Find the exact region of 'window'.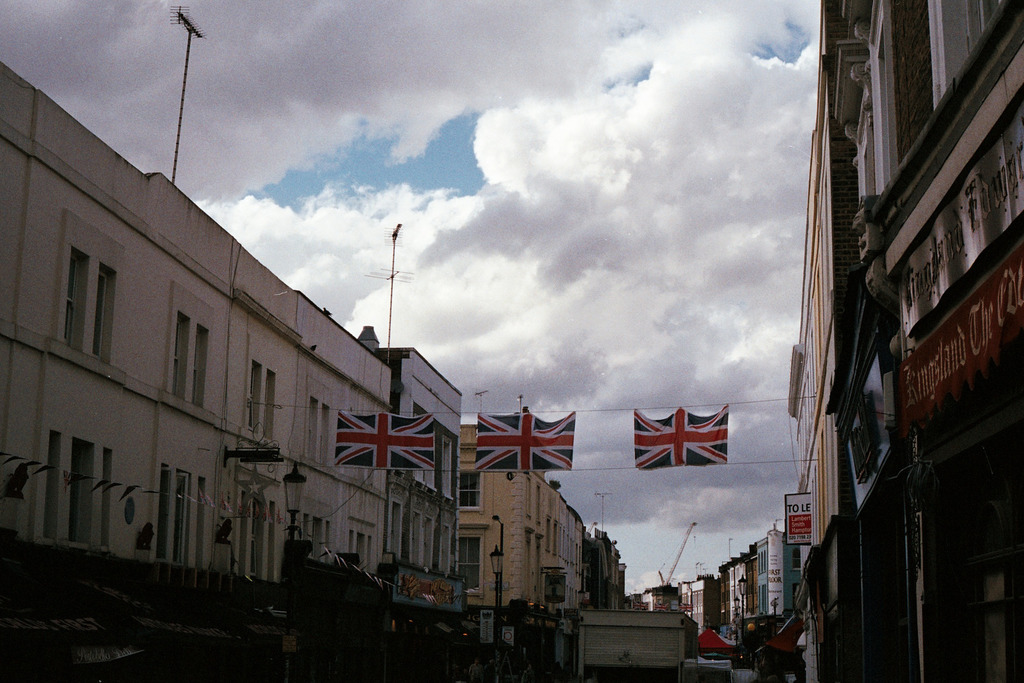
Exact region: {"left": 388, "top": 501, "right": 404, "bottom": 562}.
